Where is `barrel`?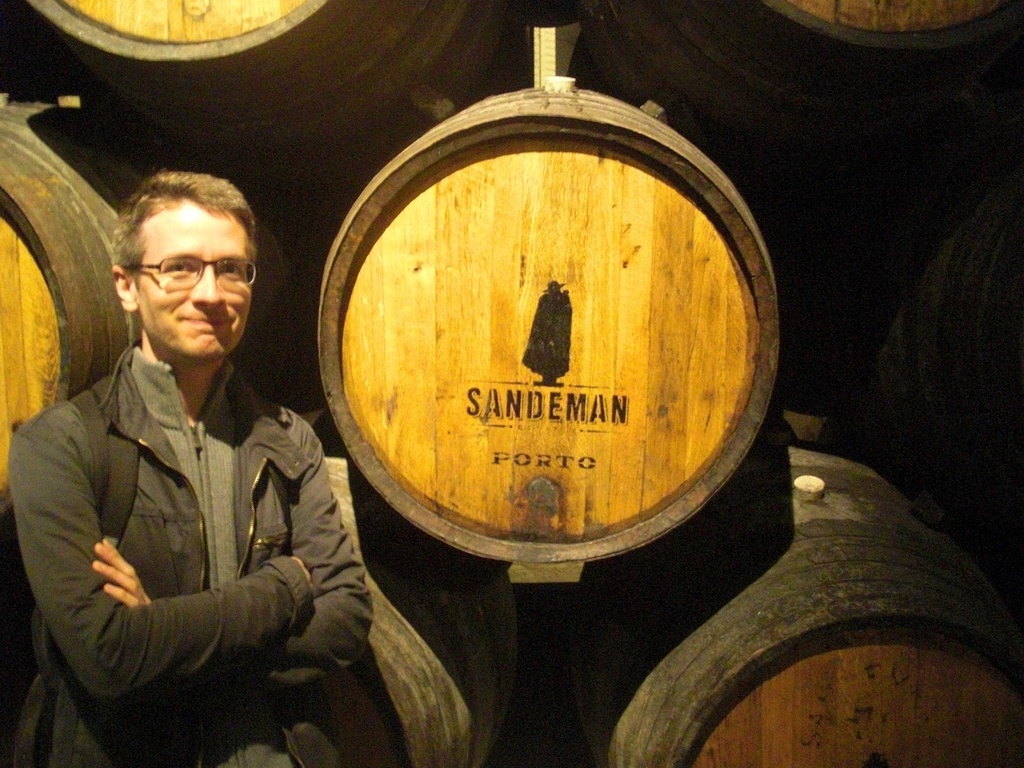
589/442/1017/767.
